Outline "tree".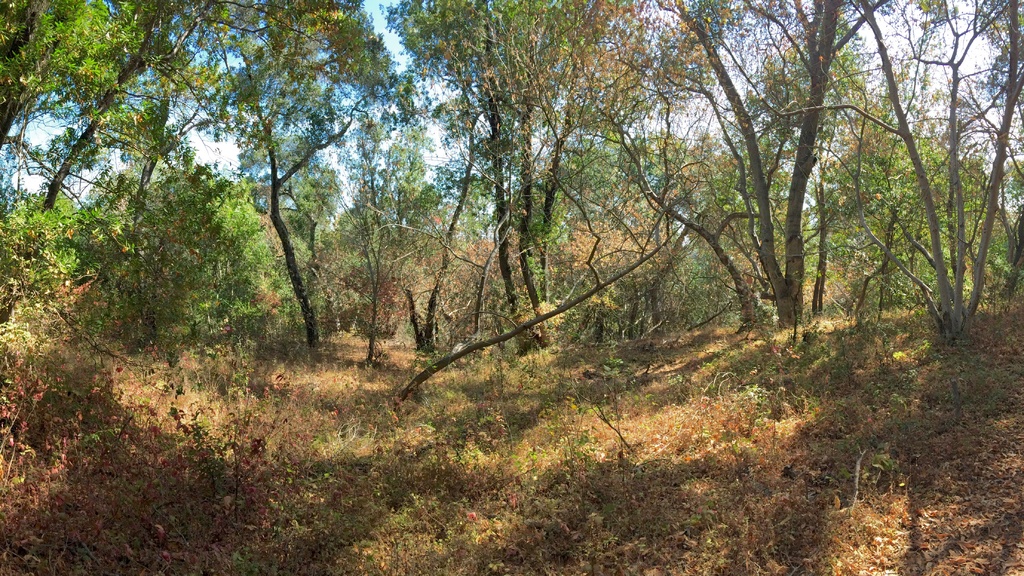
Outline: (left=187, top=8, right=417, bottom=334).
